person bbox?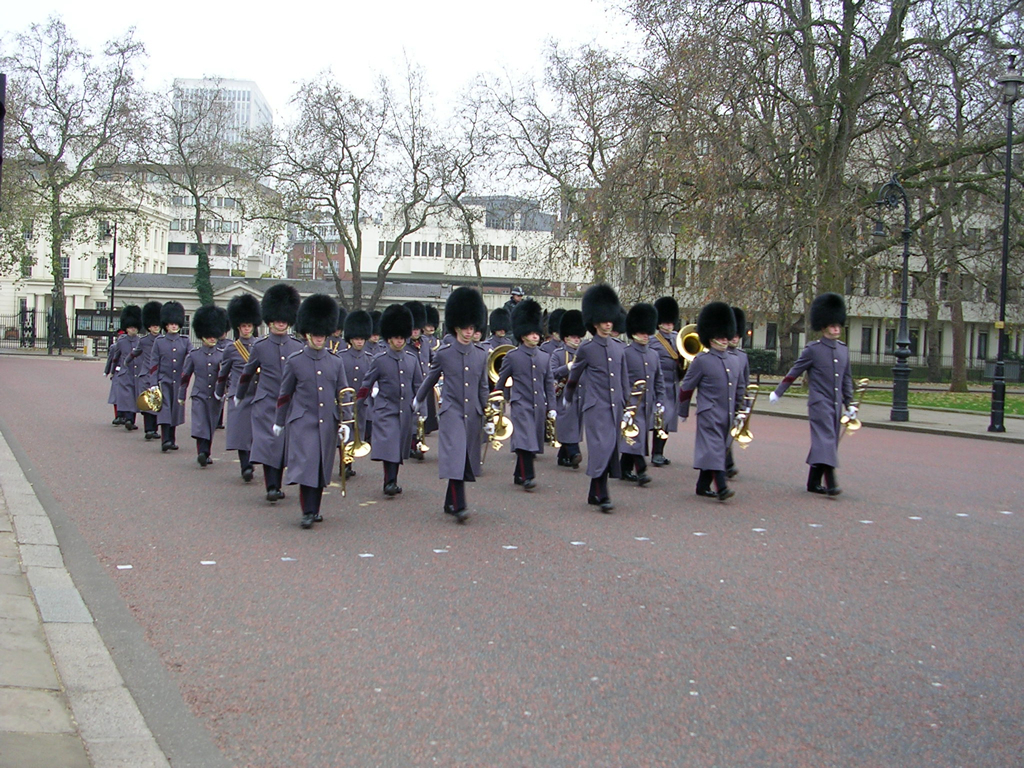
719 305 751 486
